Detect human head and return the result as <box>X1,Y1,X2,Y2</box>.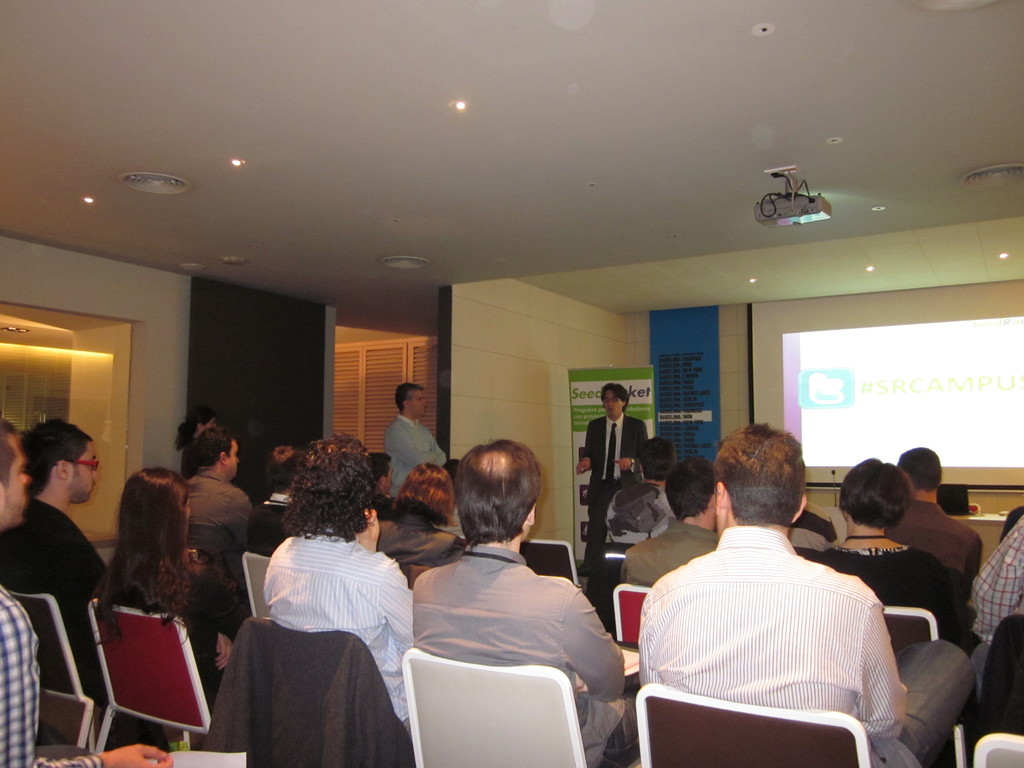
<box>444,459,461,484</box>.
